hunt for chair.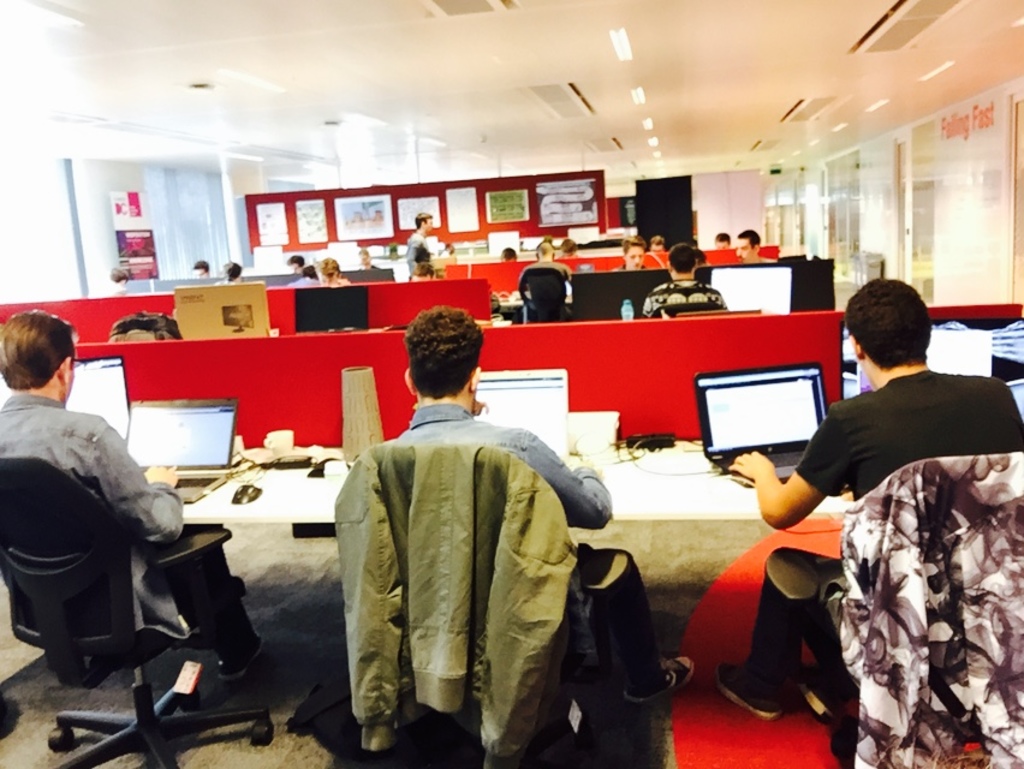
Hunted down at locate(512, 267, 567, 328).
